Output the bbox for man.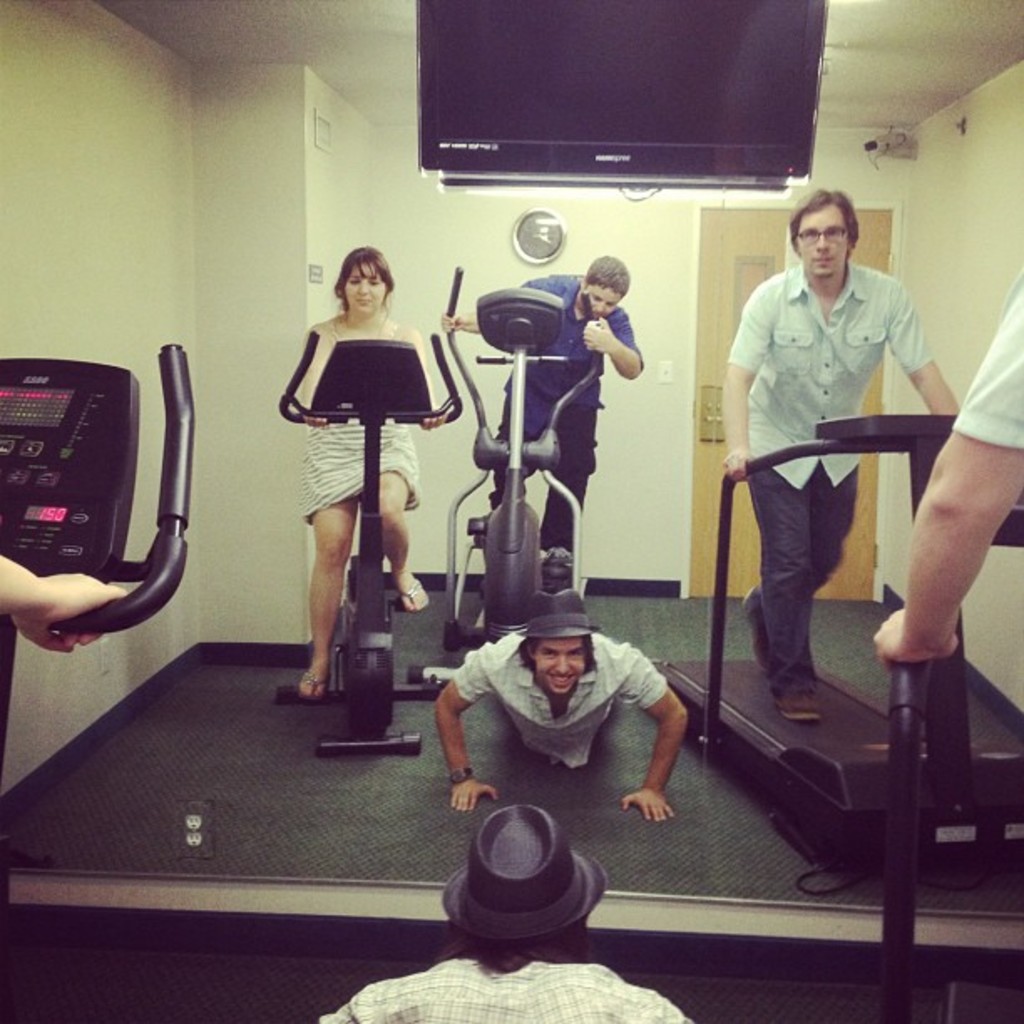
BBox(432, 249, 644, 567).
